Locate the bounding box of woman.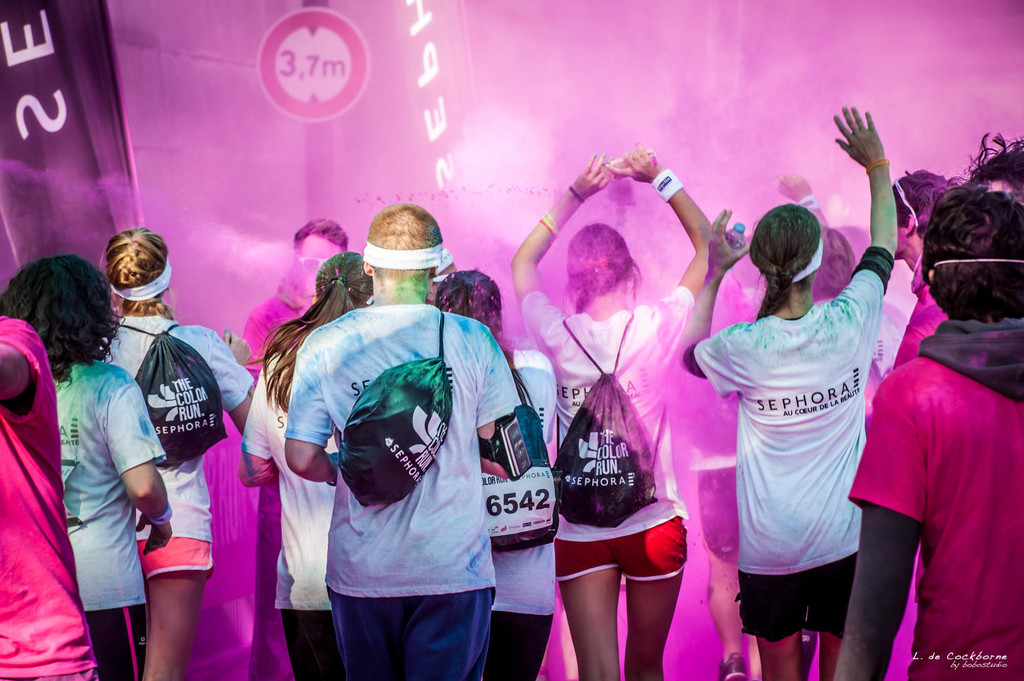
Bounding box: BBox(88, 228, 257, 680).
